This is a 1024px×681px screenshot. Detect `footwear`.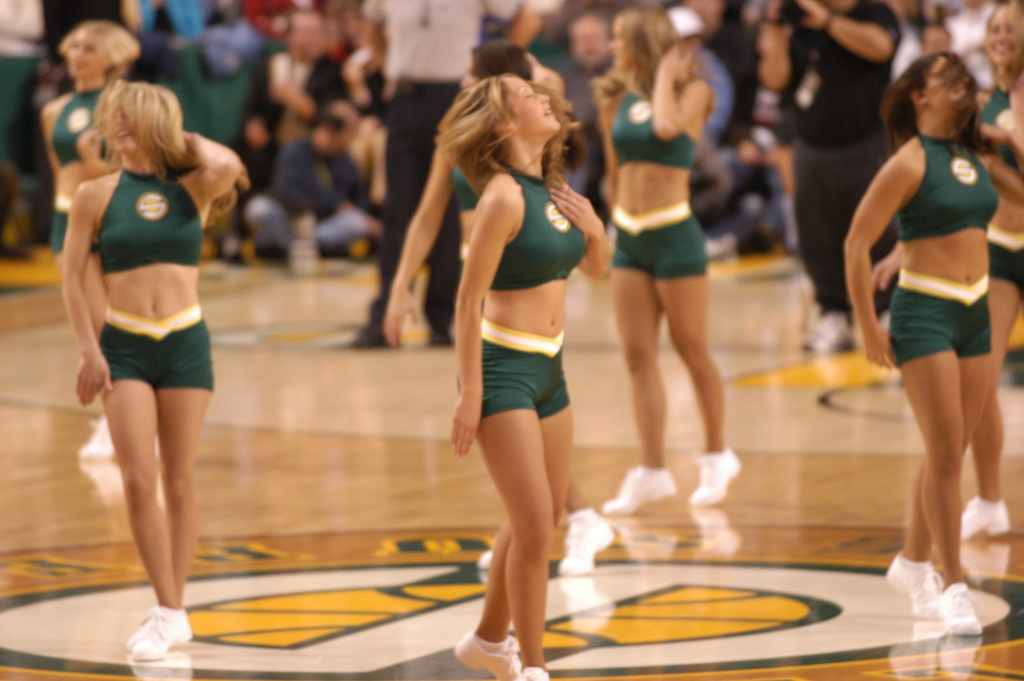
[left=803, top=313, right=856, bottom=350].
